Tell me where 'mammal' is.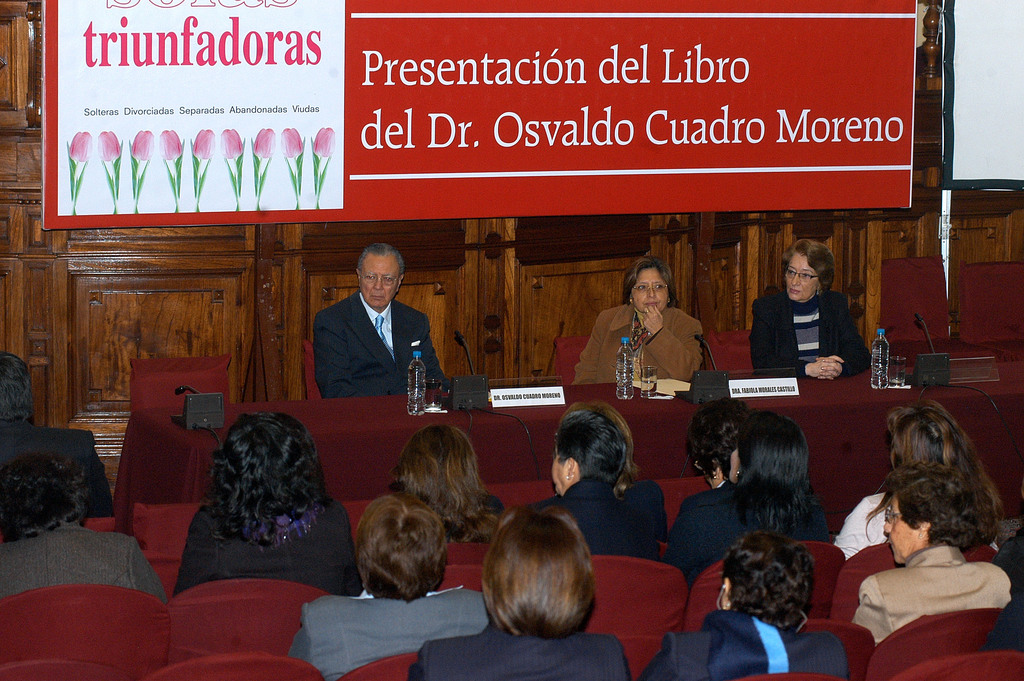
'mammal' is at detection(833, 393, 1007, 557).
